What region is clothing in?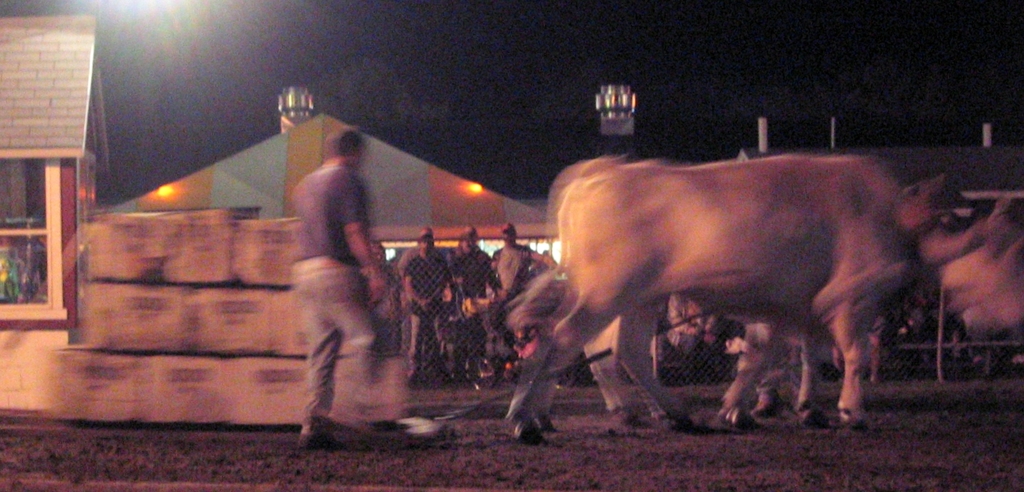
(left=274, top=112, right=391, bottom=421).
